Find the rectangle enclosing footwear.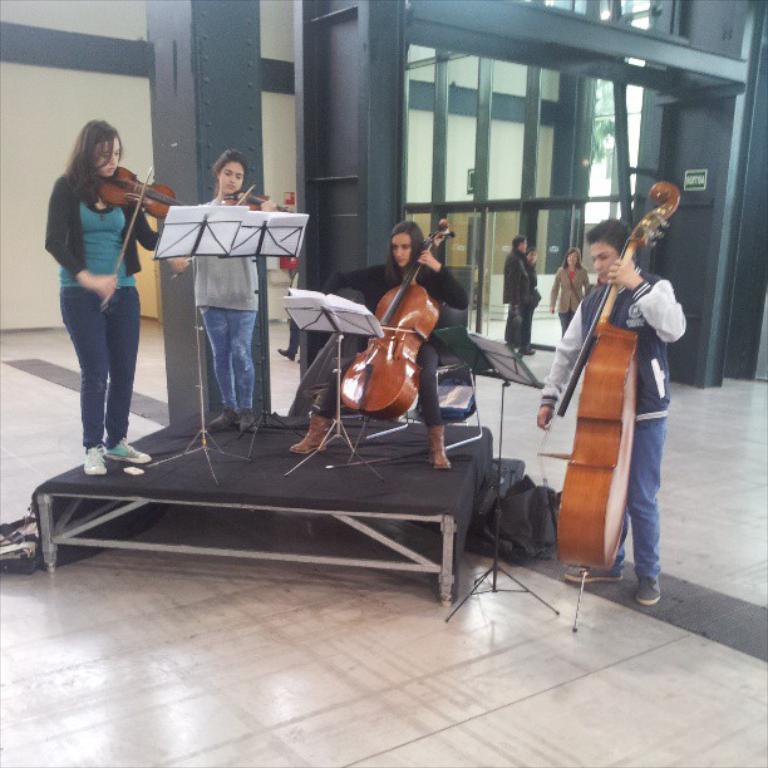
region(520, 345, 540, 355).
